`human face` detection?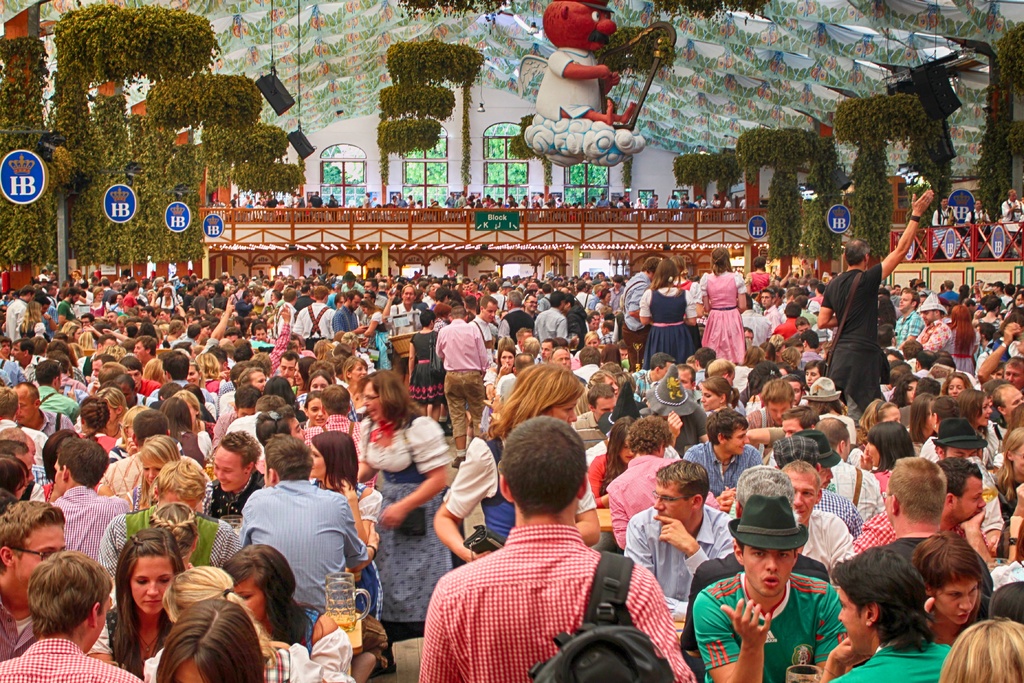
detection(307, 399, 327, 425)
